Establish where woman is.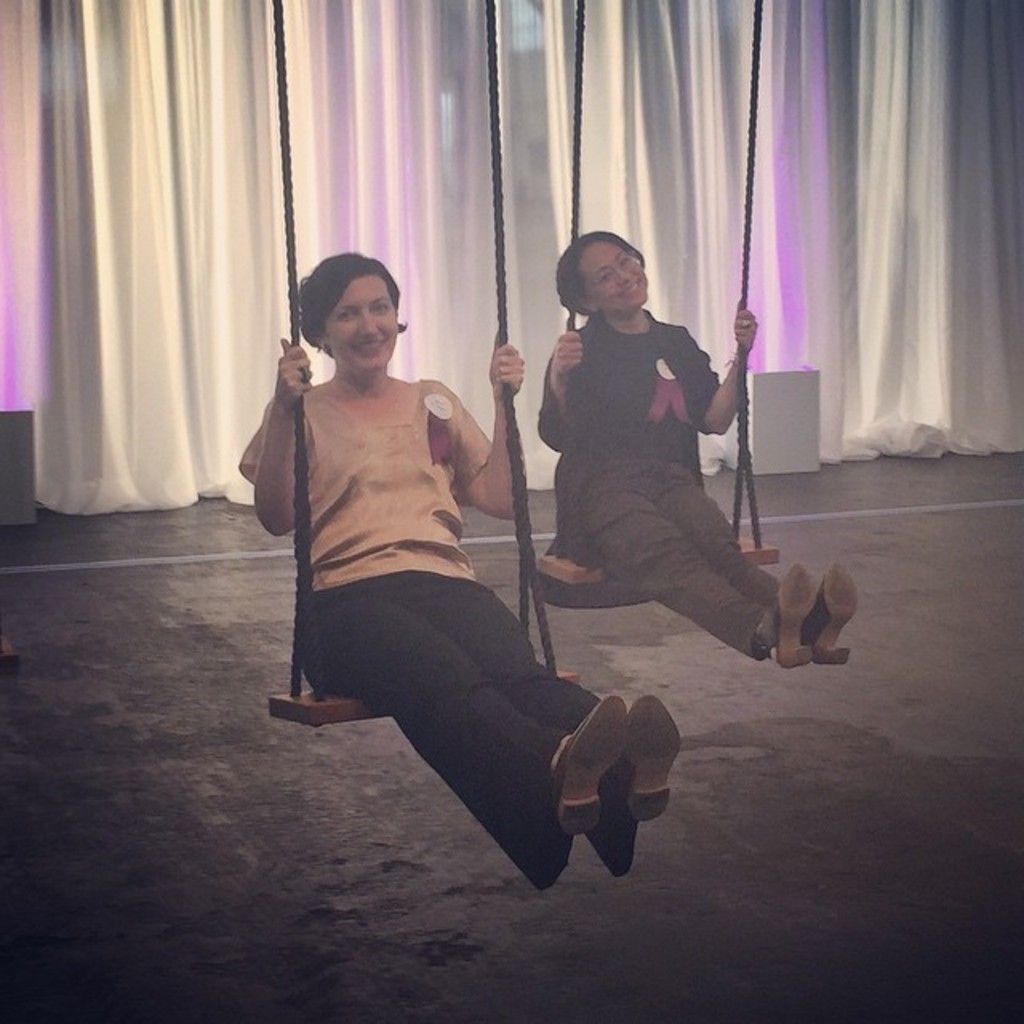
Established at crop(243, 234, 600, 875).
